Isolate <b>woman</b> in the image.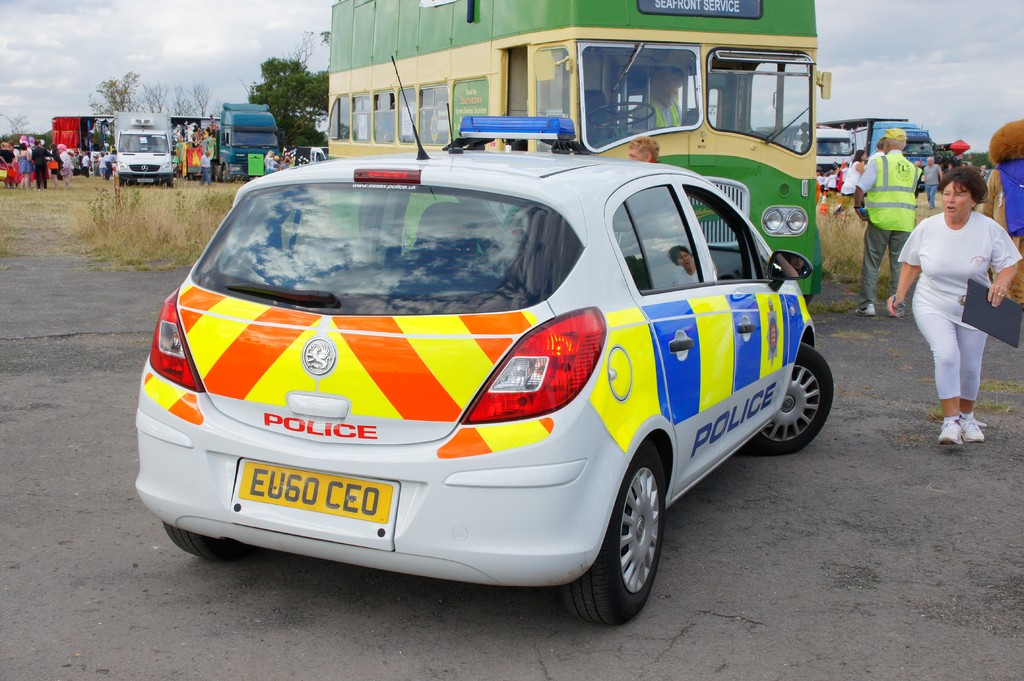
Isolated region: {"left": 16, "top": 142, "right": 35, "bottom": 188}.
